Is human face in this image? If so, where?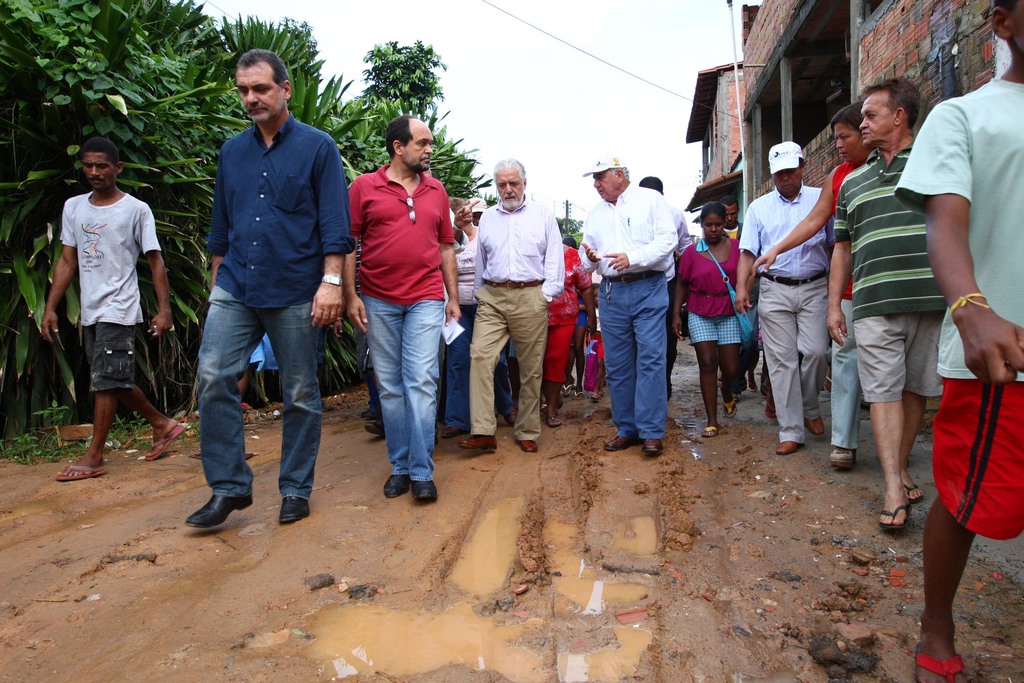
Yes, at [x1=774, y1=163, x2=810, y2=199].
